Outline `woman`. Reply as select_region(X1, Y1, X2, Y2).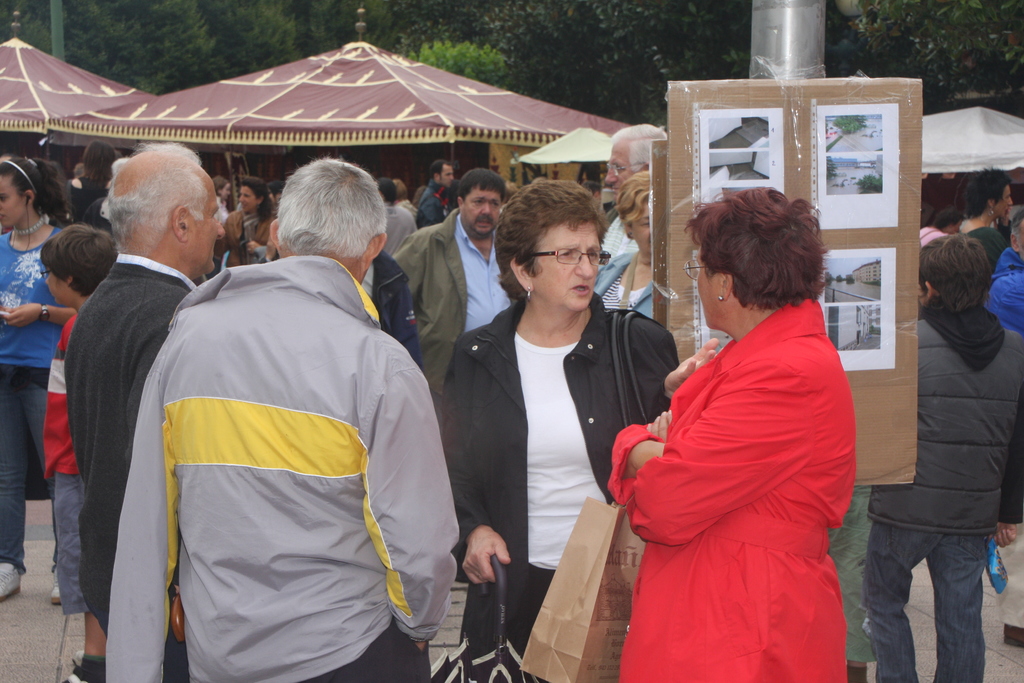
select_region(452, 176, 719, 682).
